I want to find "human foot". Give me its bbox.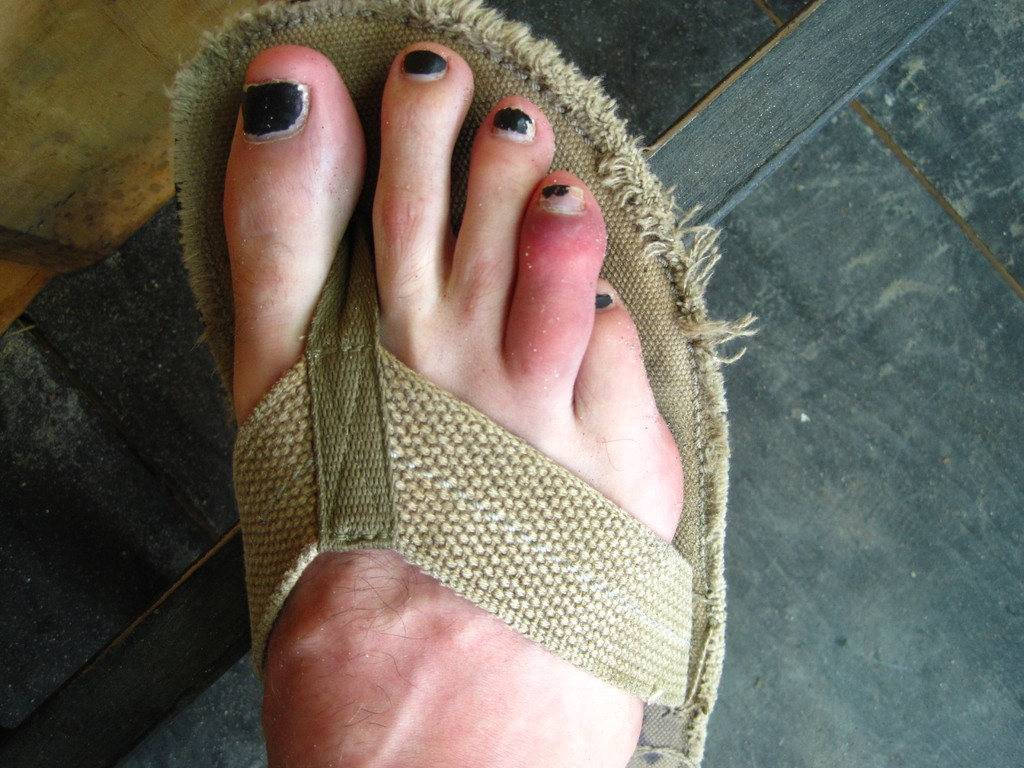
[x1=222, y1=23, x2=696, y2=767].
